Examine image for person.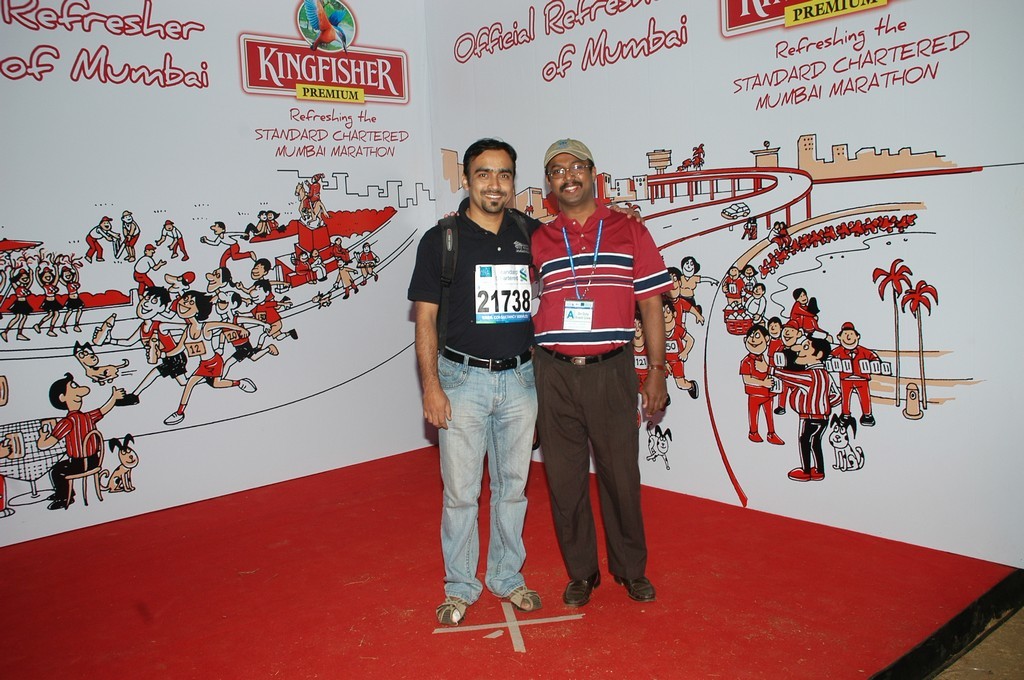
Examination result: region(108, 203, 135, 247).
